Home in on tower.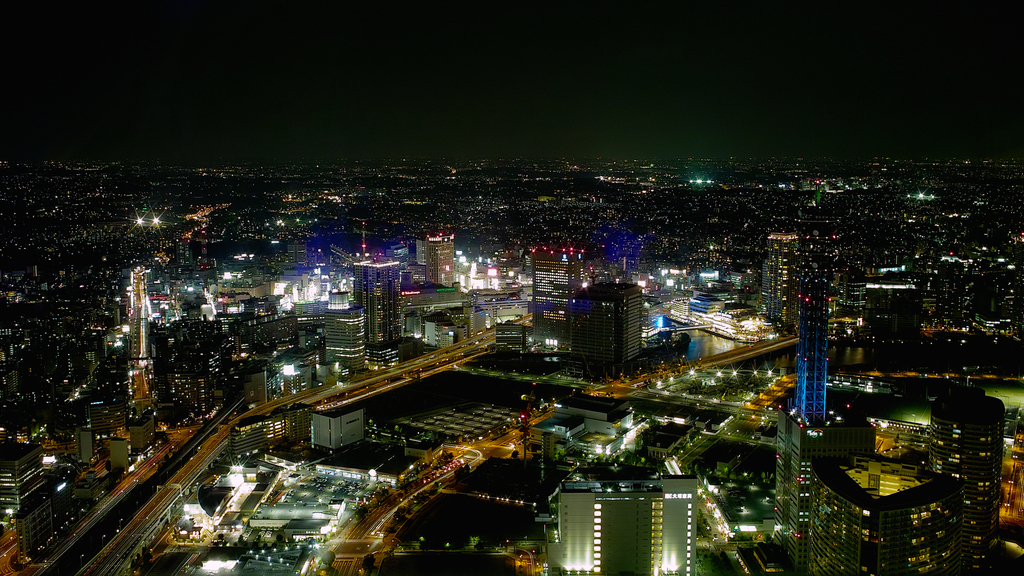
Homed in at select_region(127, 265, 155, 357).
